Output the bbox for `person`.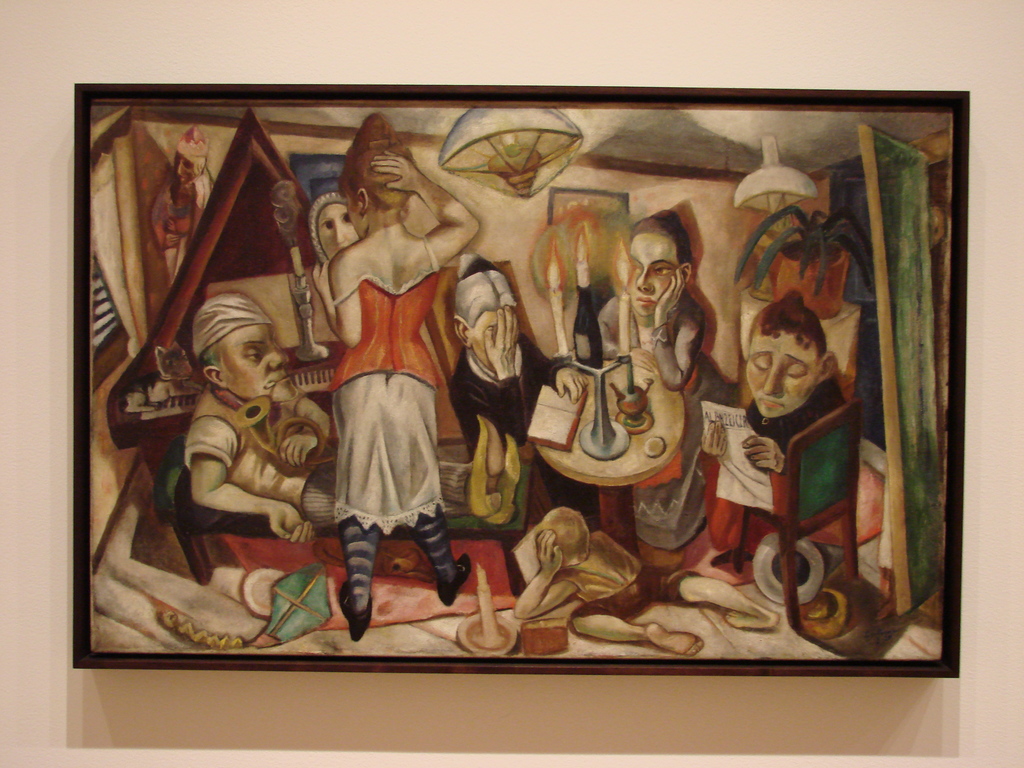
(182,291,333,544).
